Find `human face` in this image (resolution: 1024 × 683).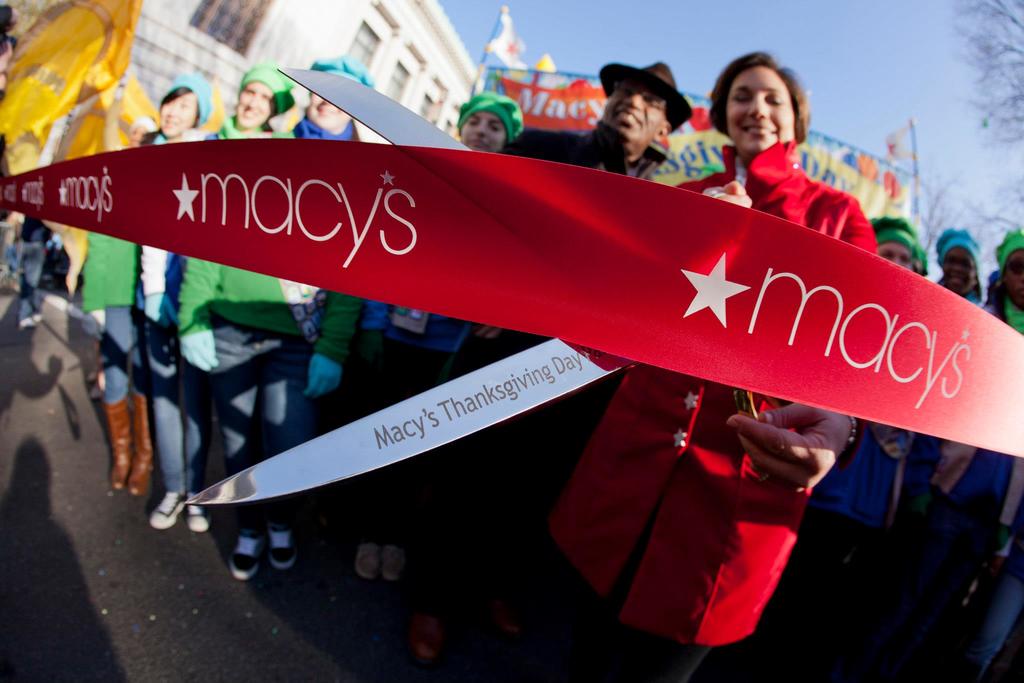
728:66:795:155.
